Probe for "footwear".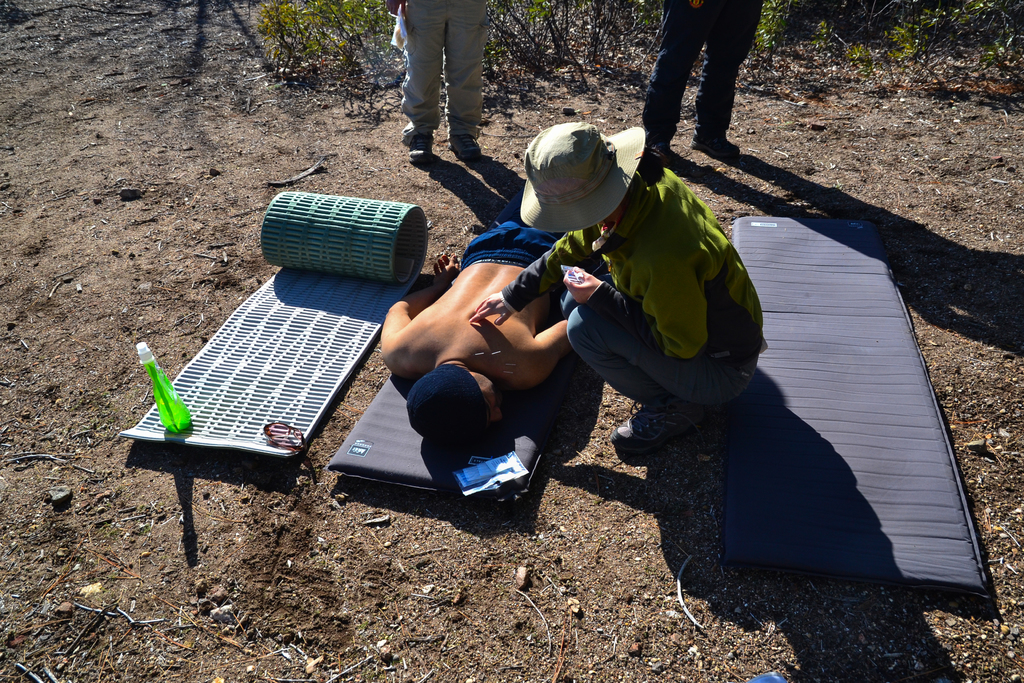
Probe result: crop(647, 136, 673, 163).
